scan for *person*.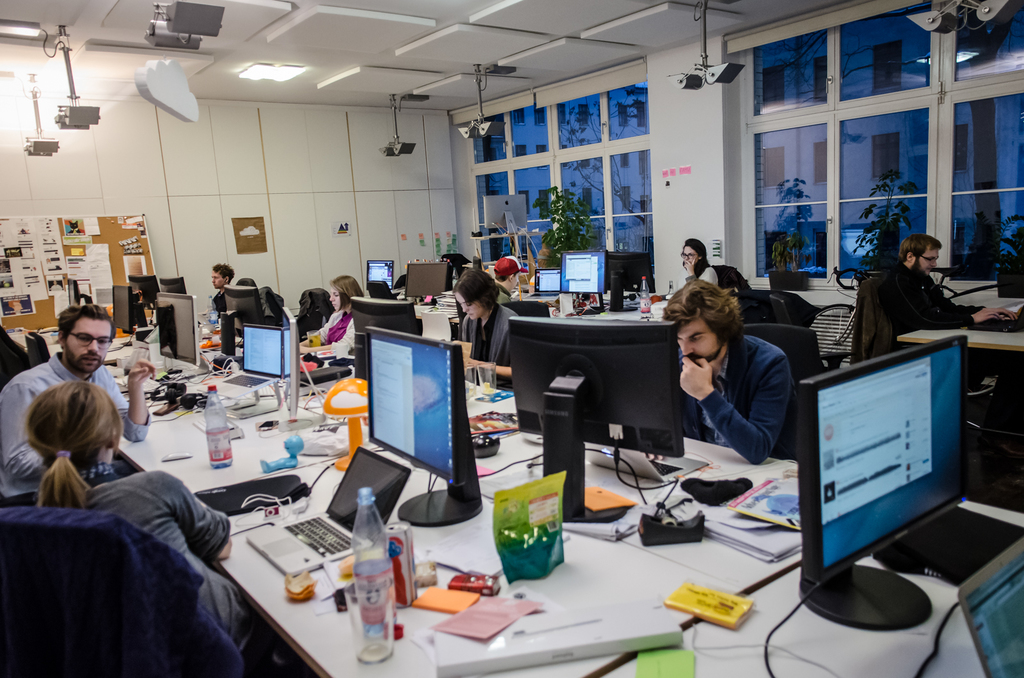
Scan result: l=498, t=259, r=522, b=306.
